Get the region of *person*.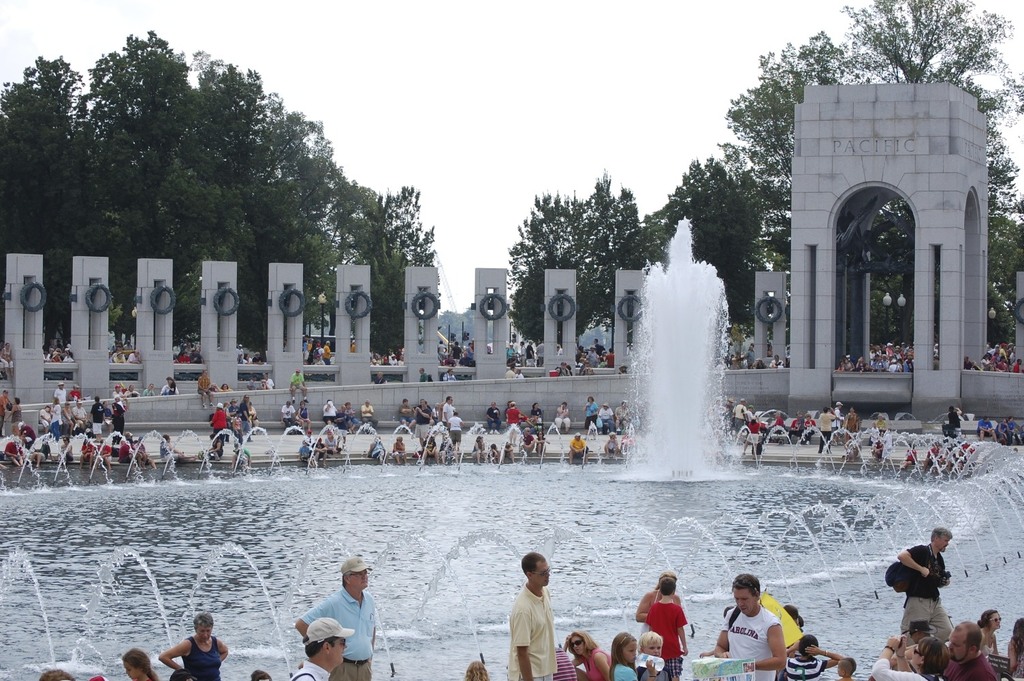
BBox(942, 621, 991, 680).
